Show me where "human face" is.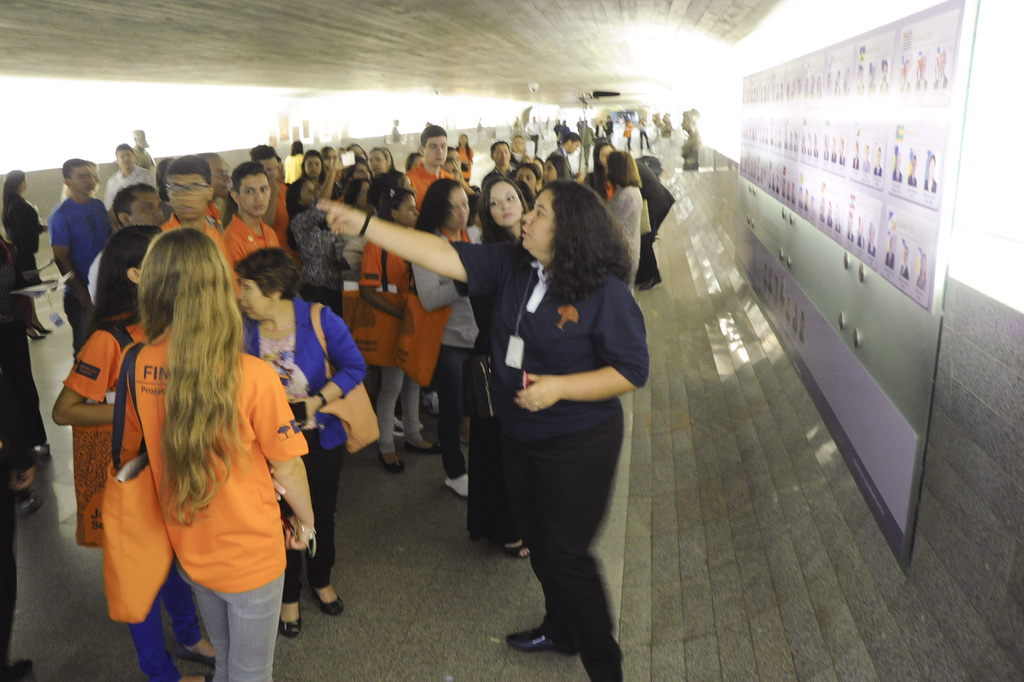
"human face" is at l=20, t=179, r=26, b=188.
